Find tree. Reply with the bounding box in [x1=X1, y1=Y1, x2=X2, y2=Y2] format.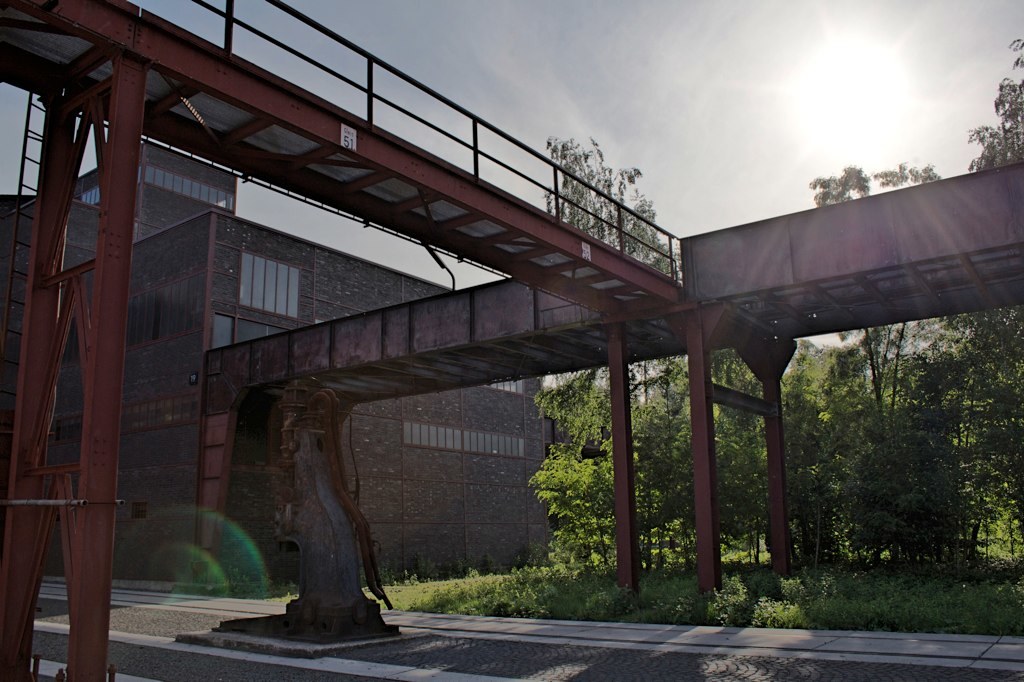
[x1=924, y1=36, x2=1023, y2=565].
